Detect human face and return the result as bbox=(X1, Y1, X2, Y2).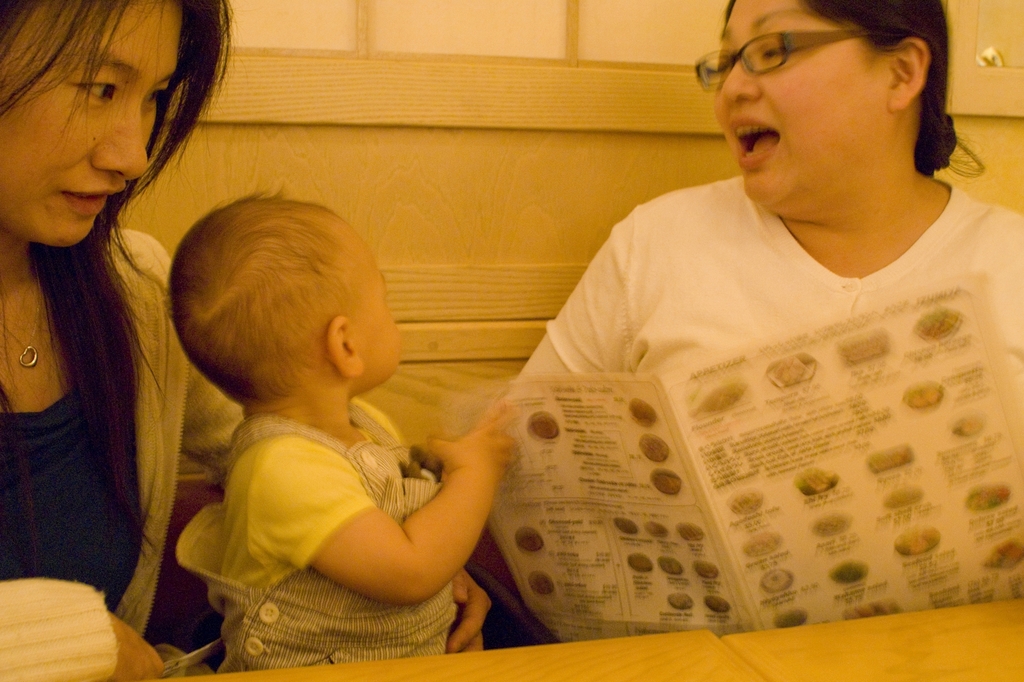
bbox=(351, 226, 404, 386).
